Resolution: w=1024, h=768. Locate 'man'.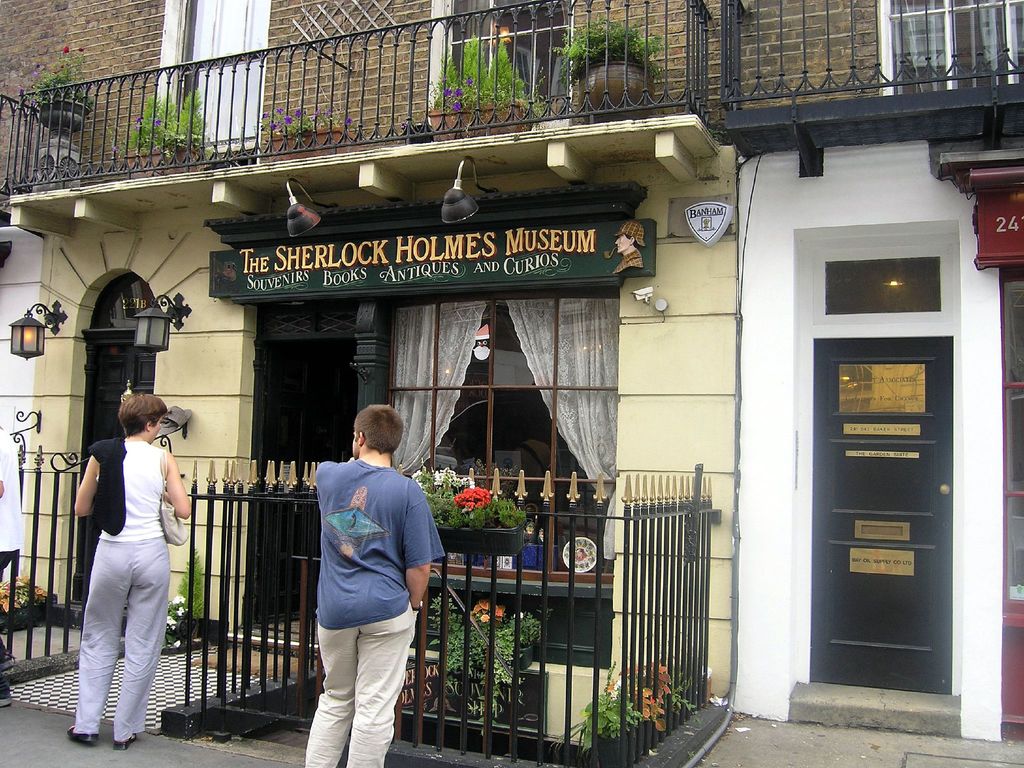
(0, 426, 26, 703).
